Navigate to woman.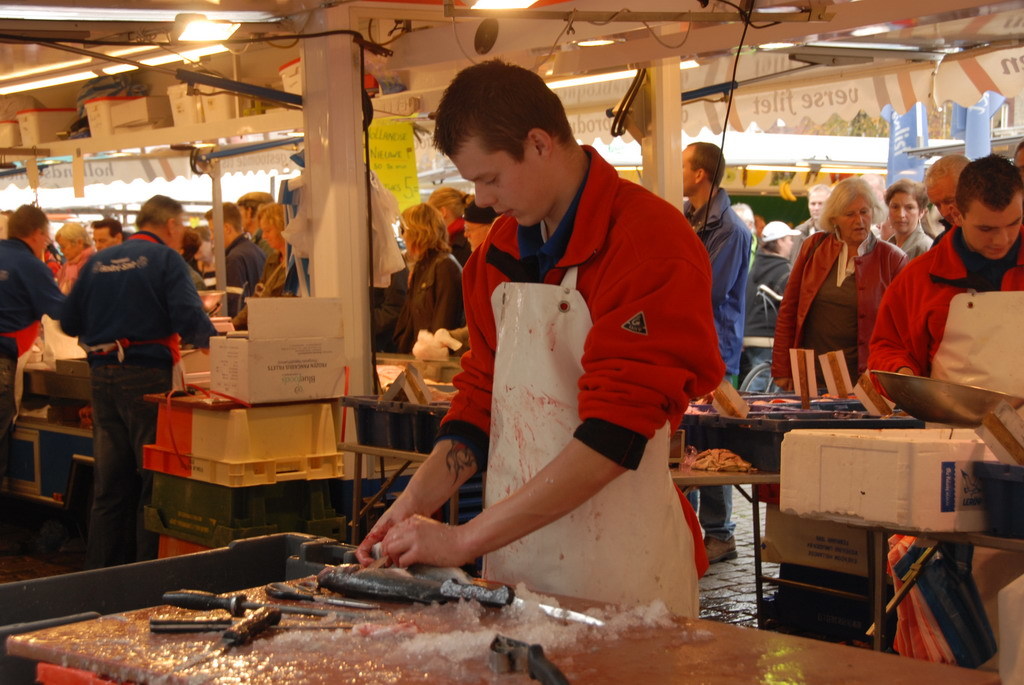
Navigation target: (x1=232, y1=201, x2=287, y2=328).
